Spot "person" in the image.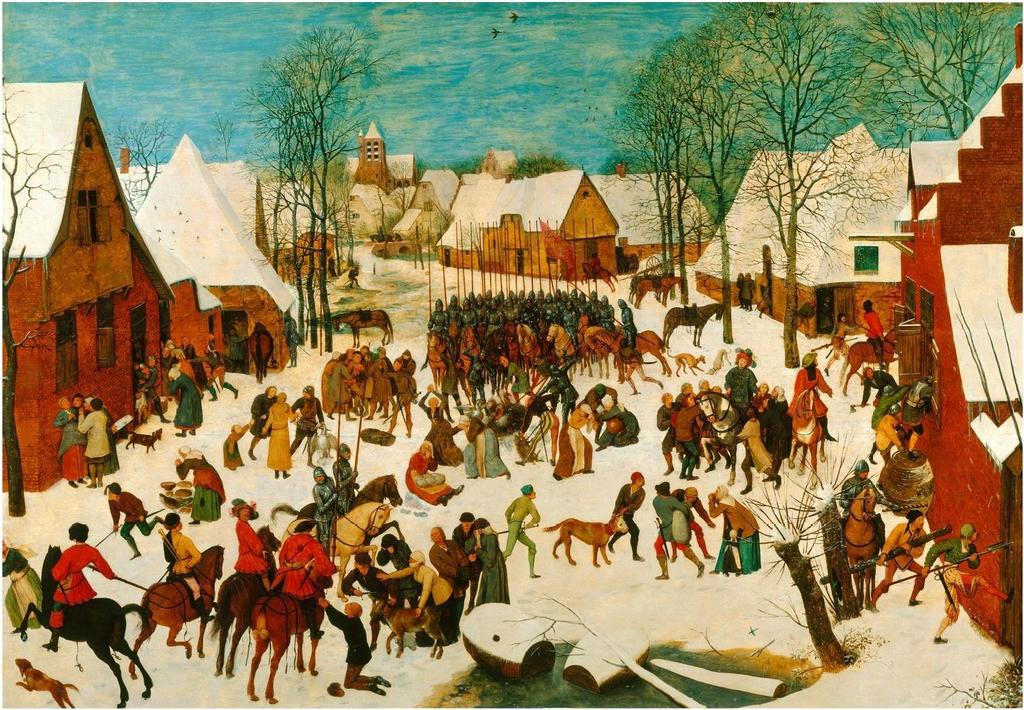
"person" found at BBox(820, 455, 885, 585).
